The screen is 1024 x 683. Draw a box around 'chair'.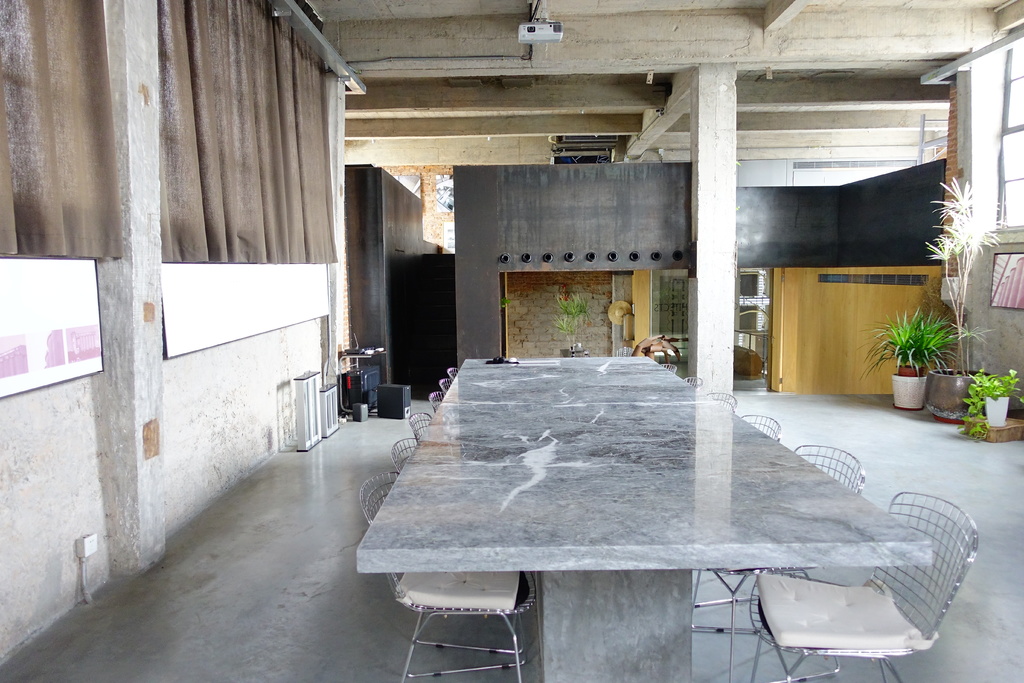
x1=741 y1=413 x2=781 y2=445.
